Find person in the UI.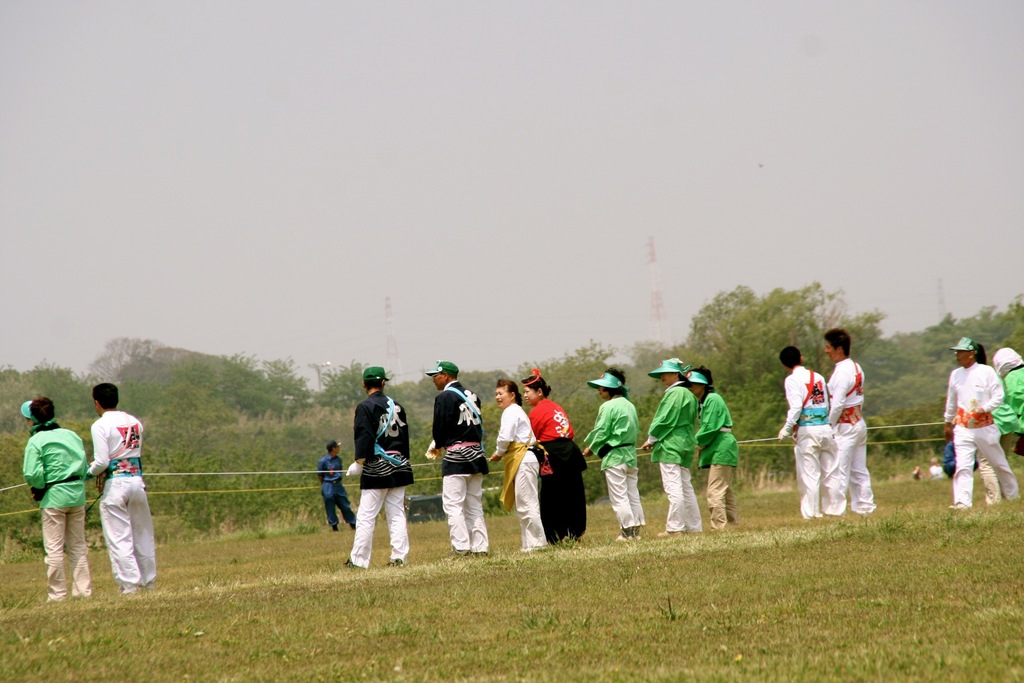
UI element at (940,336,1021,511).
